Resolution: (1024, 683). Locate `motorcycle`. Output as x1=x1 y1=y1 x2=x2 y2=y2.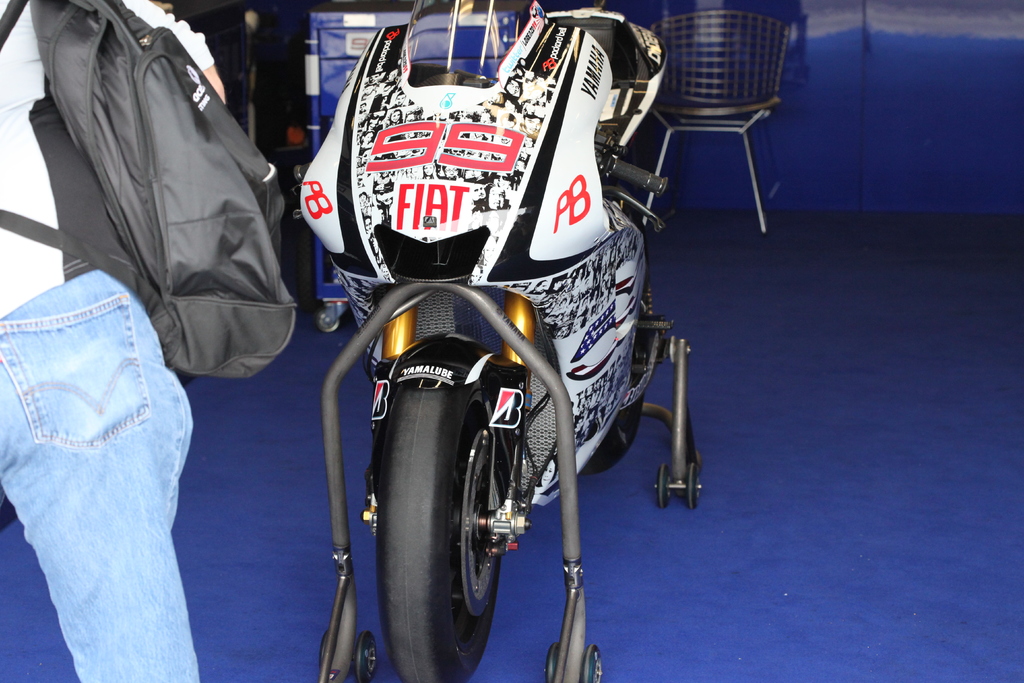
x1=234 y1=72 x2=744 y2=681.
